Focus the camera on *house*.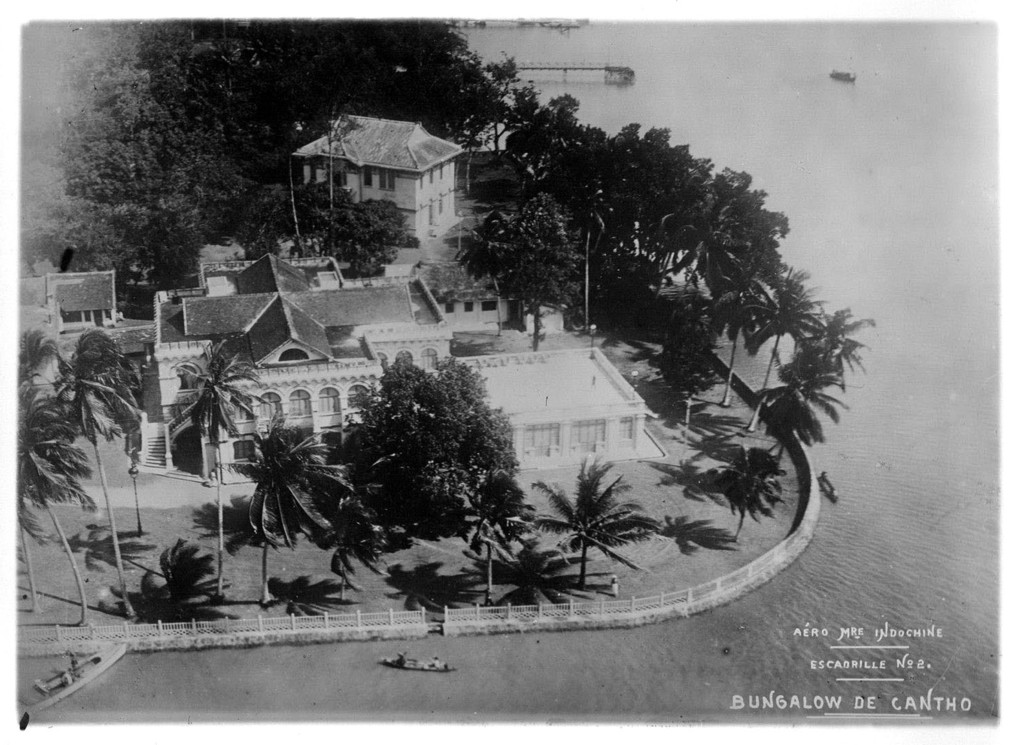
Focus region: 291:116:463:239.
